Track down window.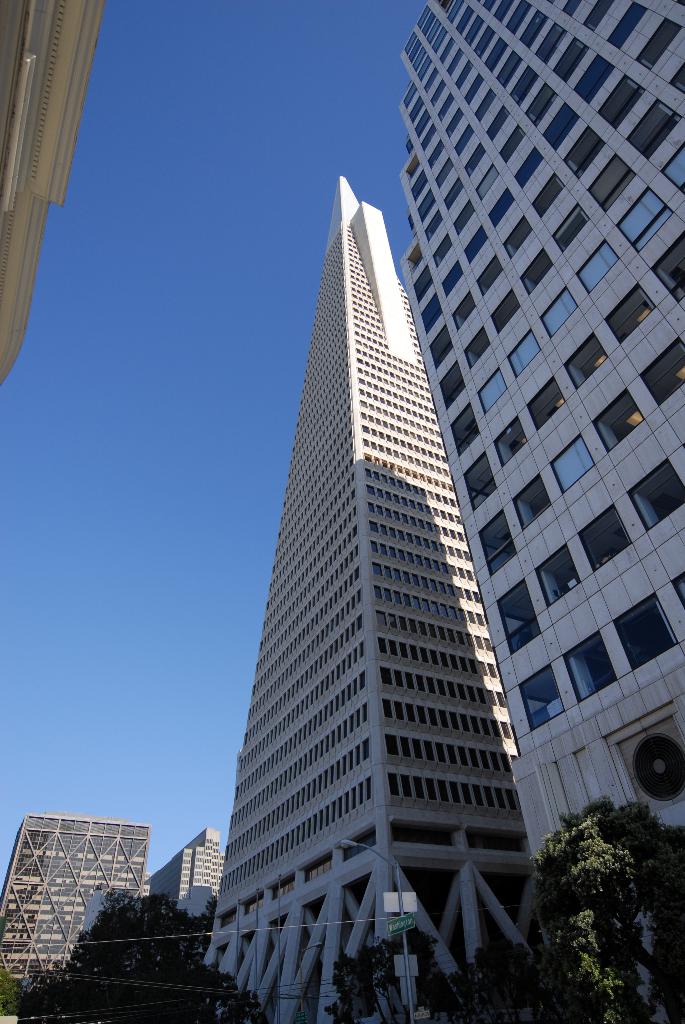
Tracked to box=[413, 35, 441, 54].
